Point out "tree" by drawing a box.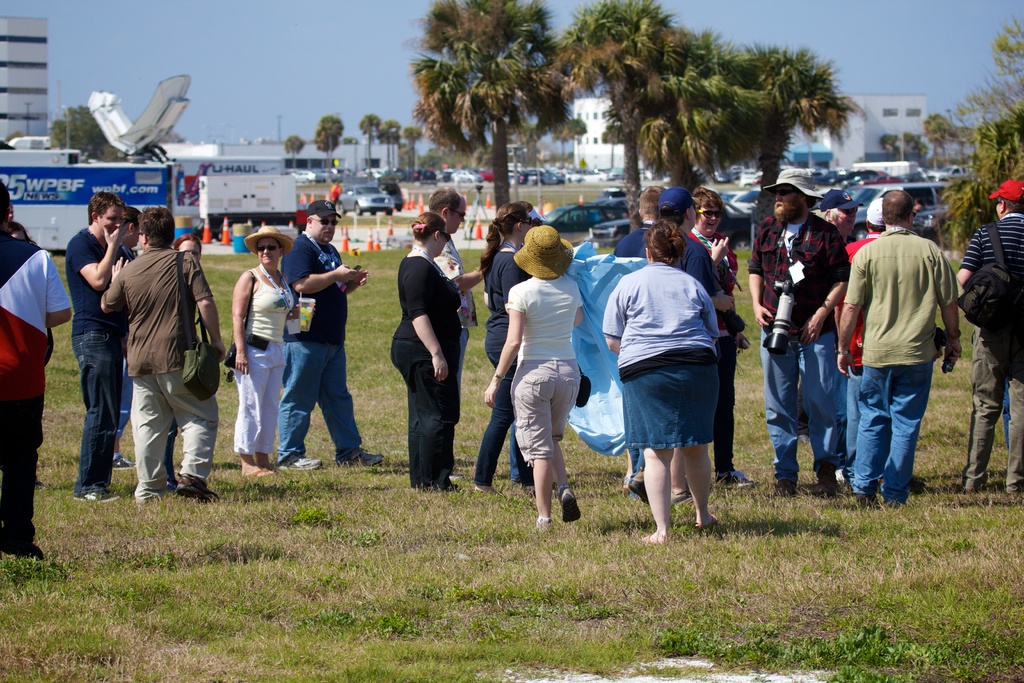
{"x1": 282, "y1": 129, "x2": 302, "y2": 176}.
